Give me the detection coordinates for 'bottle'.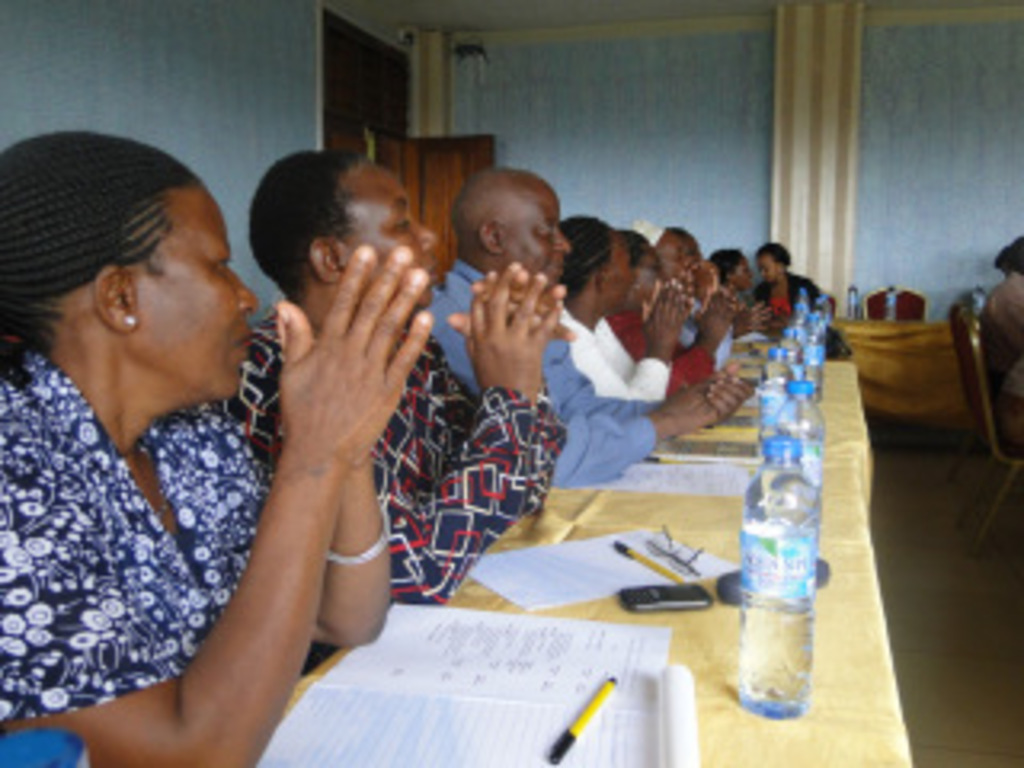
[720,419,816,707].
